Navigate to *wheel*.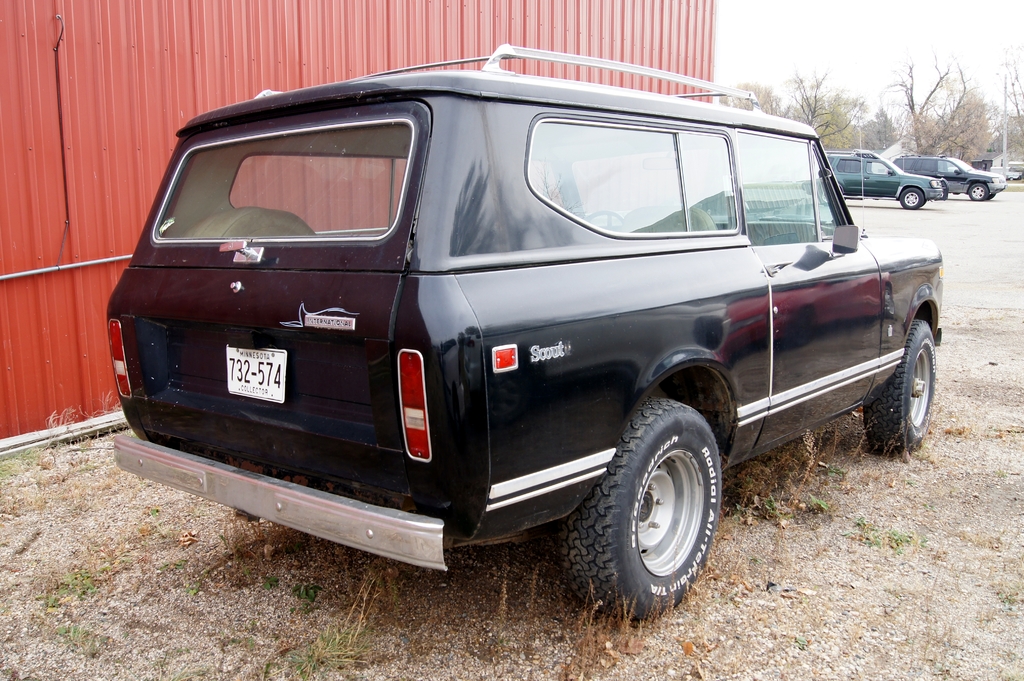
Navigation target: (559,397,724,622).
